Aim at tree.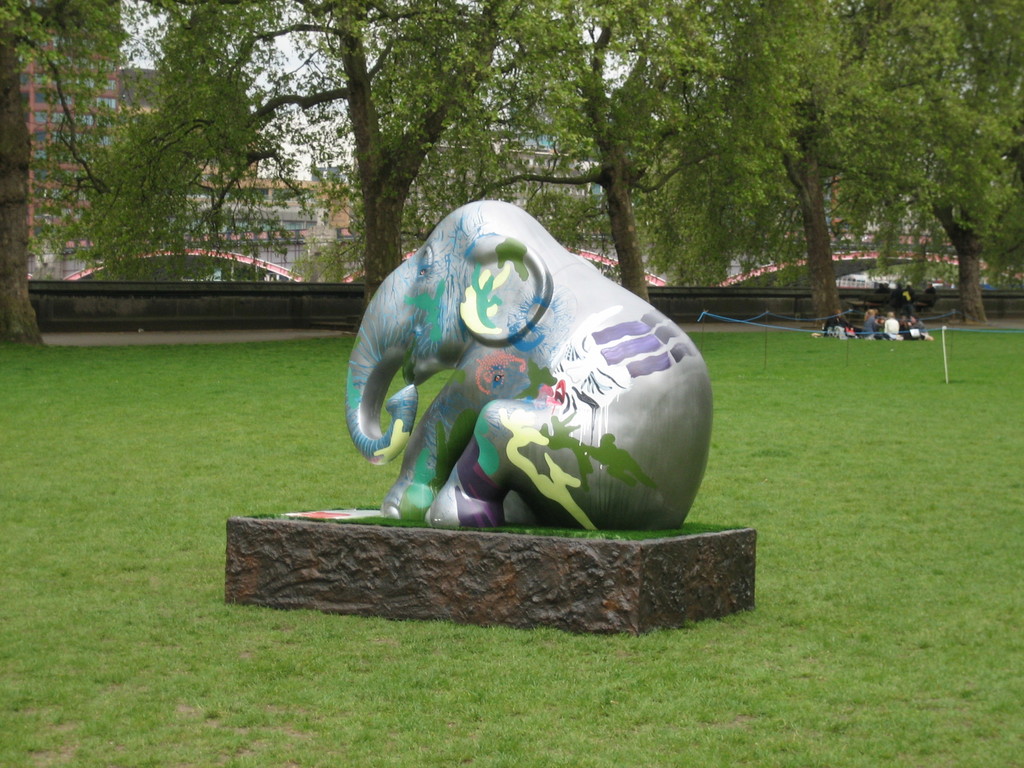
Aimed at BBox(662, 0, 996, 329).
